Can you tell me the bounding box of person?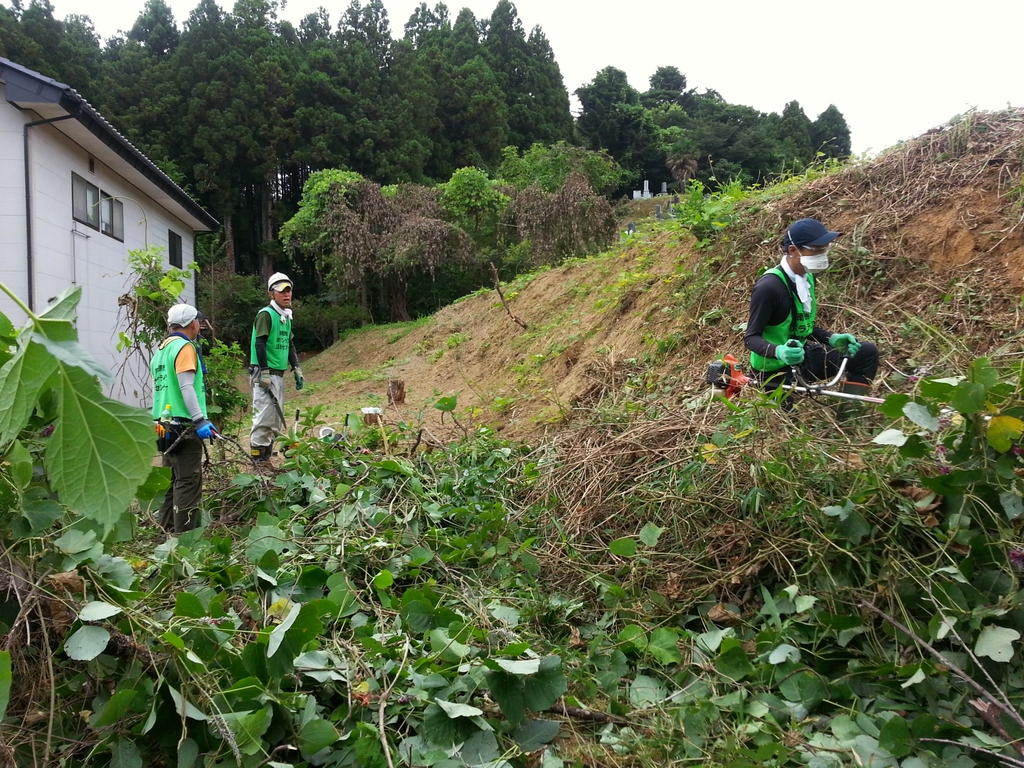
BBox(253, 270, 309, 474).
